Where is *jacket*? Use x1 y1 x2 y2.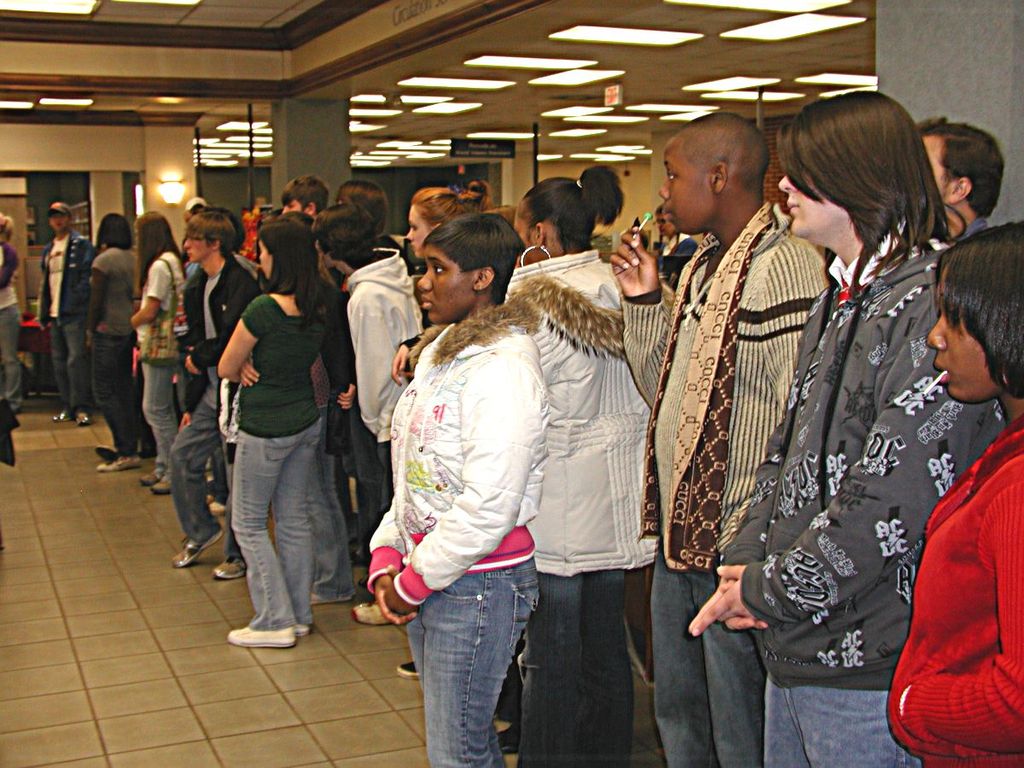
346 298 553 608.
